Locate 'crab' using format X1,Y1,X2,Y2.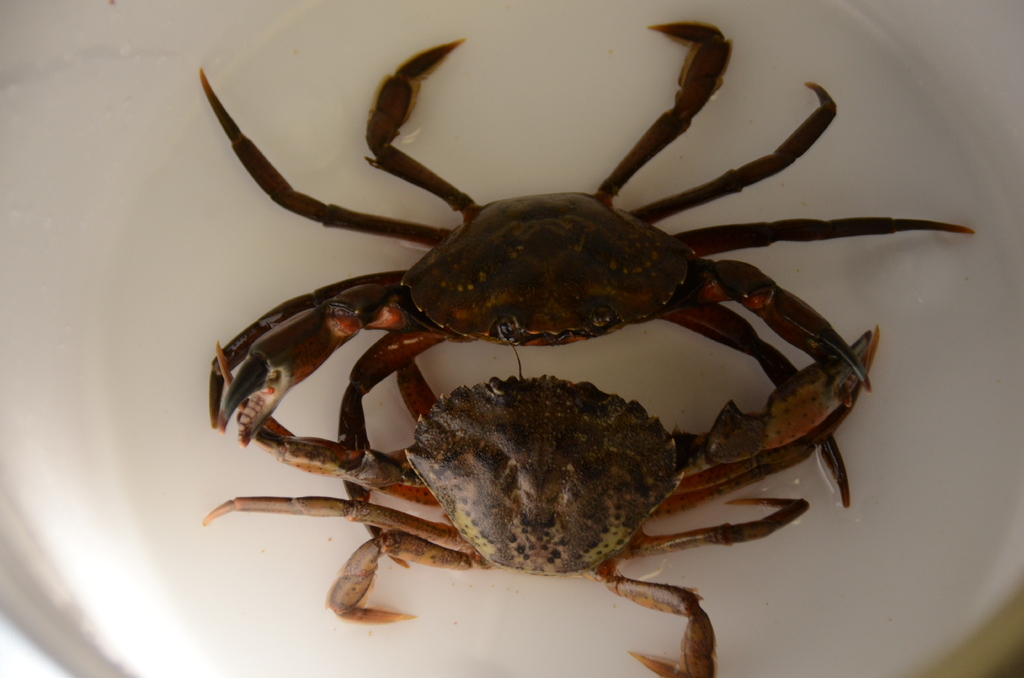
194,16,984,574.
